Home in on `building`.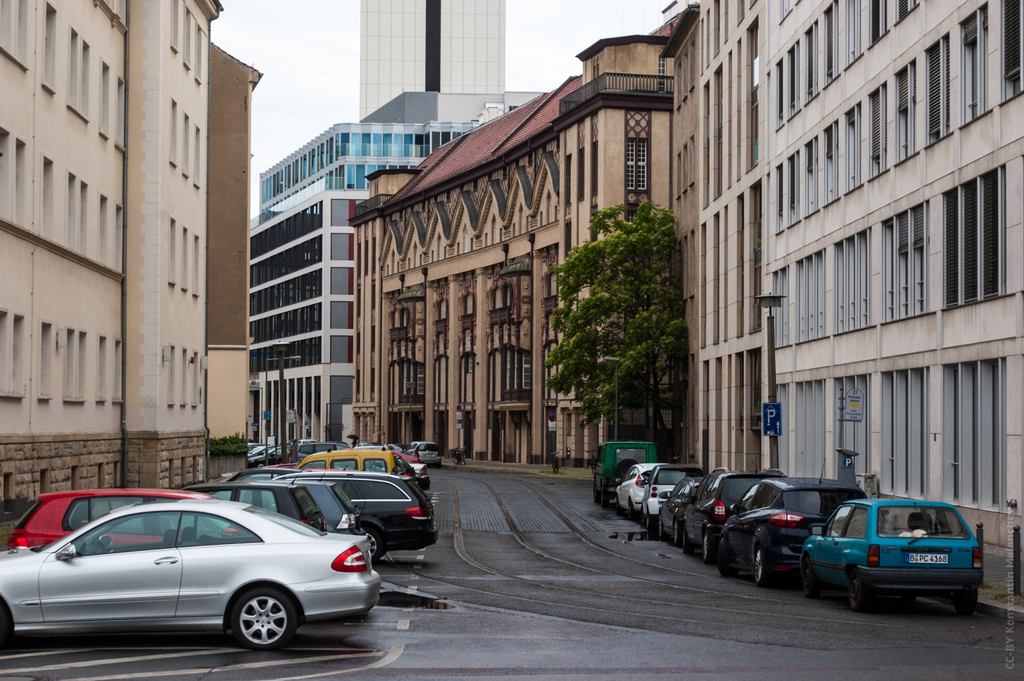
Homed in at {"x1": 360, "y1": 0, "x2": 507, "y2": 122}.
